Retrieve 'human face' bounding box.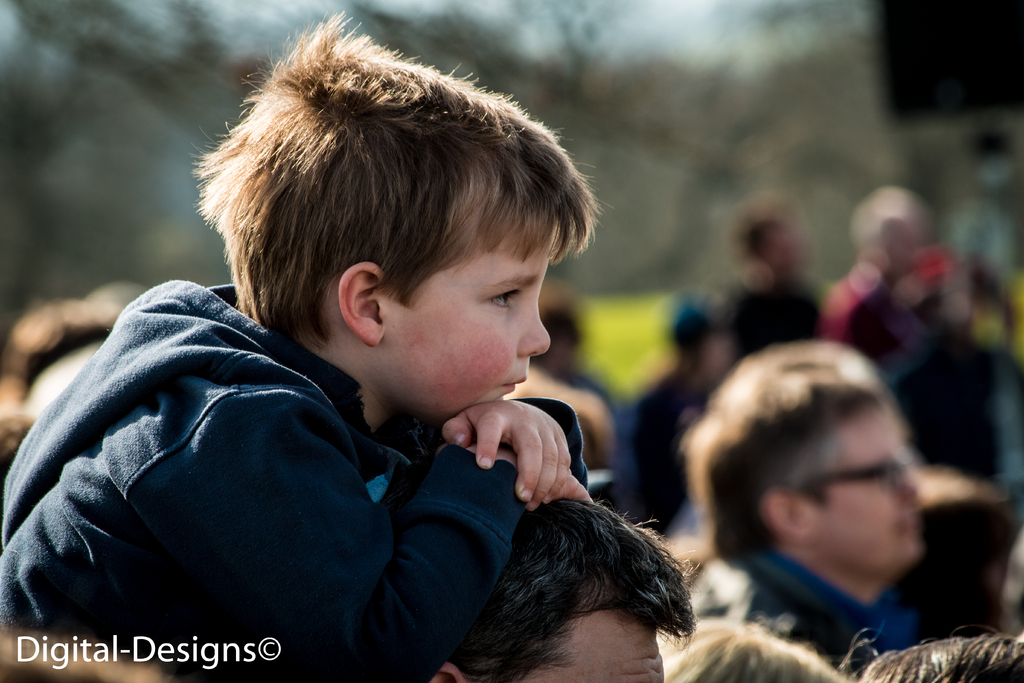
Bounding box: 803/414/931/574.
